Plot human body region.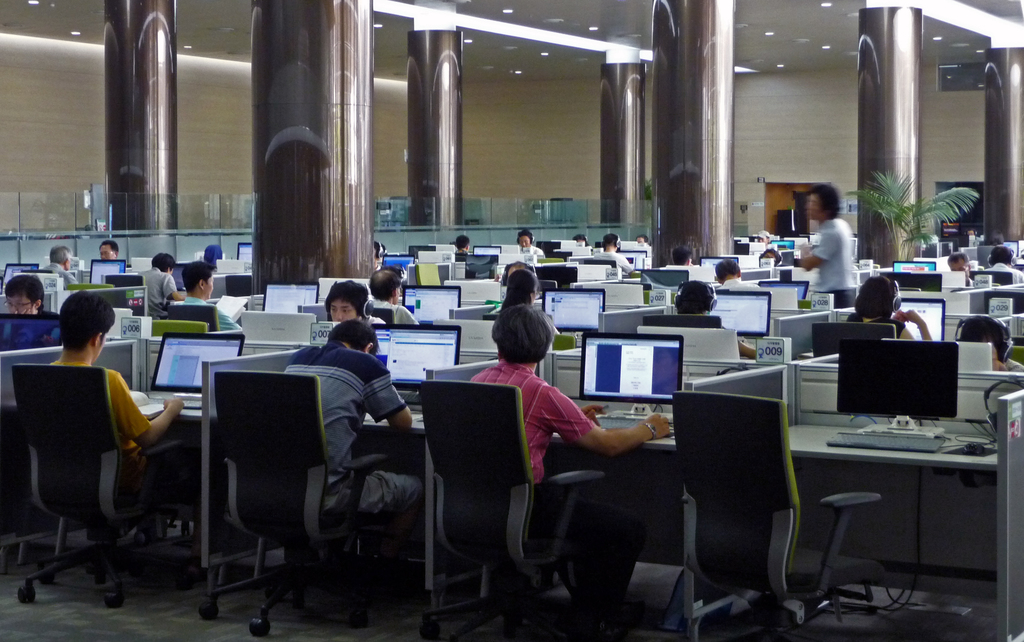
Plotted at pyautogui.locateOnScreen(50, 347, 177, 594).
